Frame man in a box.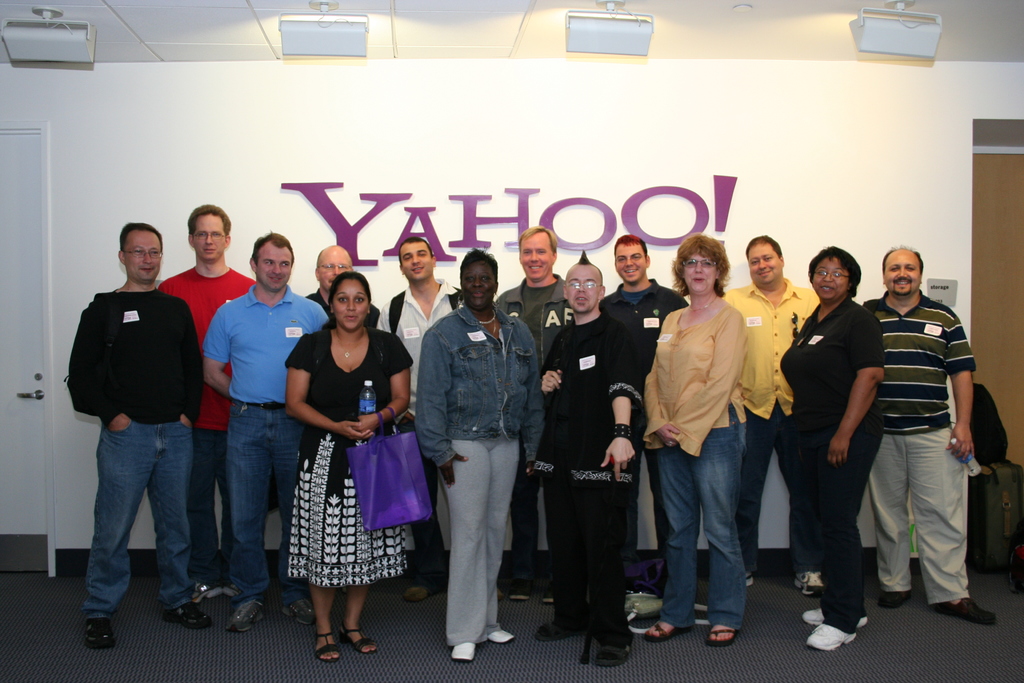
select_region(831, 206, 983, 621).
